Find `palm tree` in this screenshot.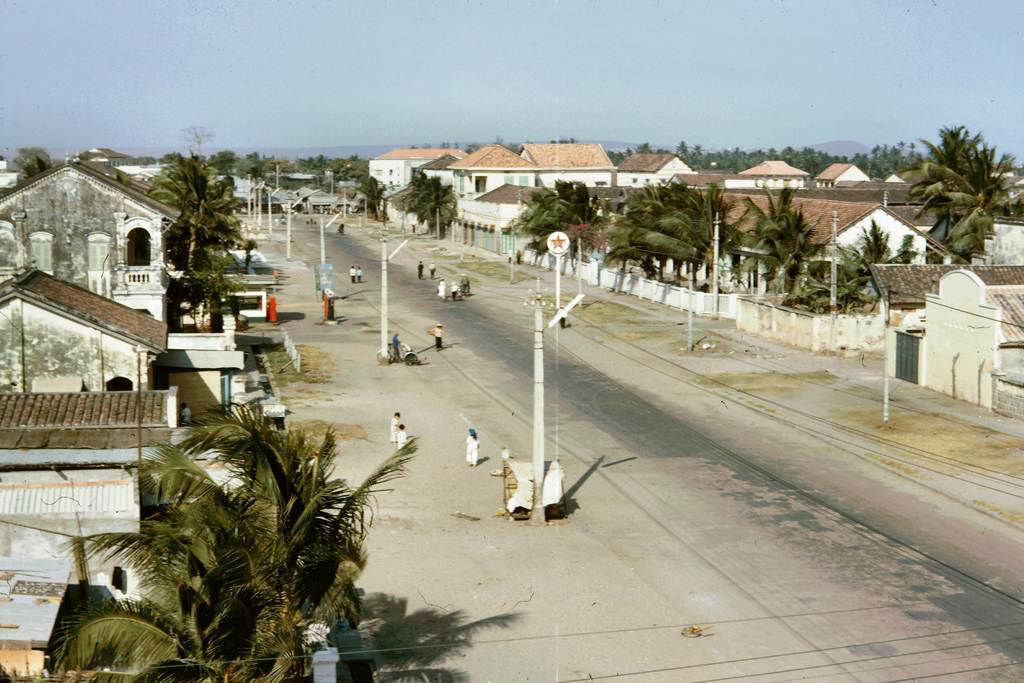
The bounding box for `palm tree` is bbox(607, 181, 737, 287).
